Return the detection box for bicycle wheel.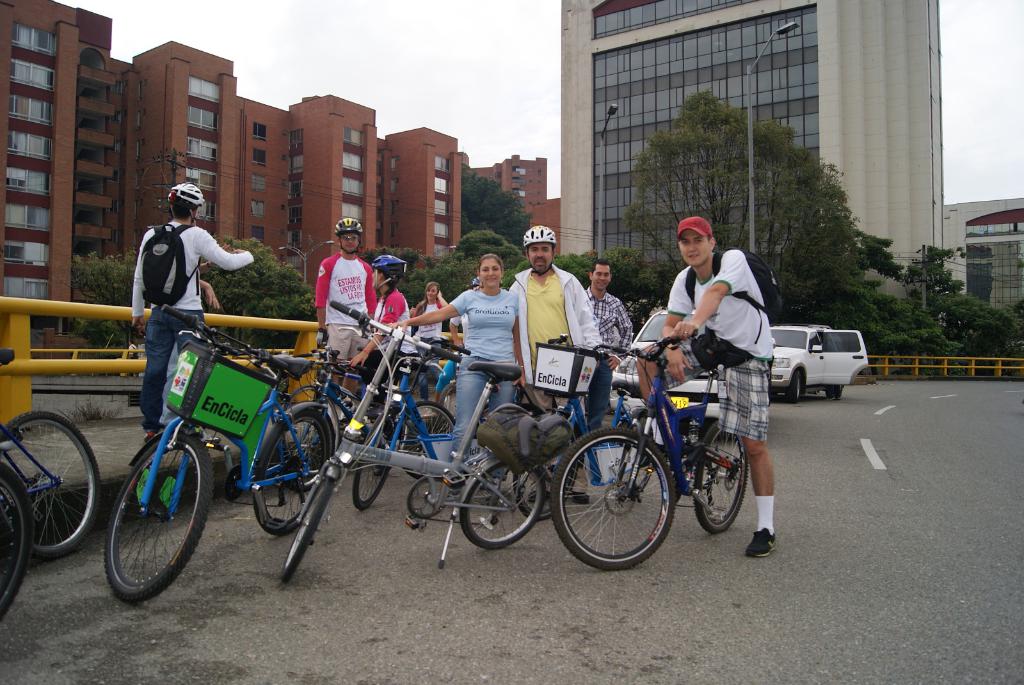
(left=433, top=378, right=460, bottom=420).
